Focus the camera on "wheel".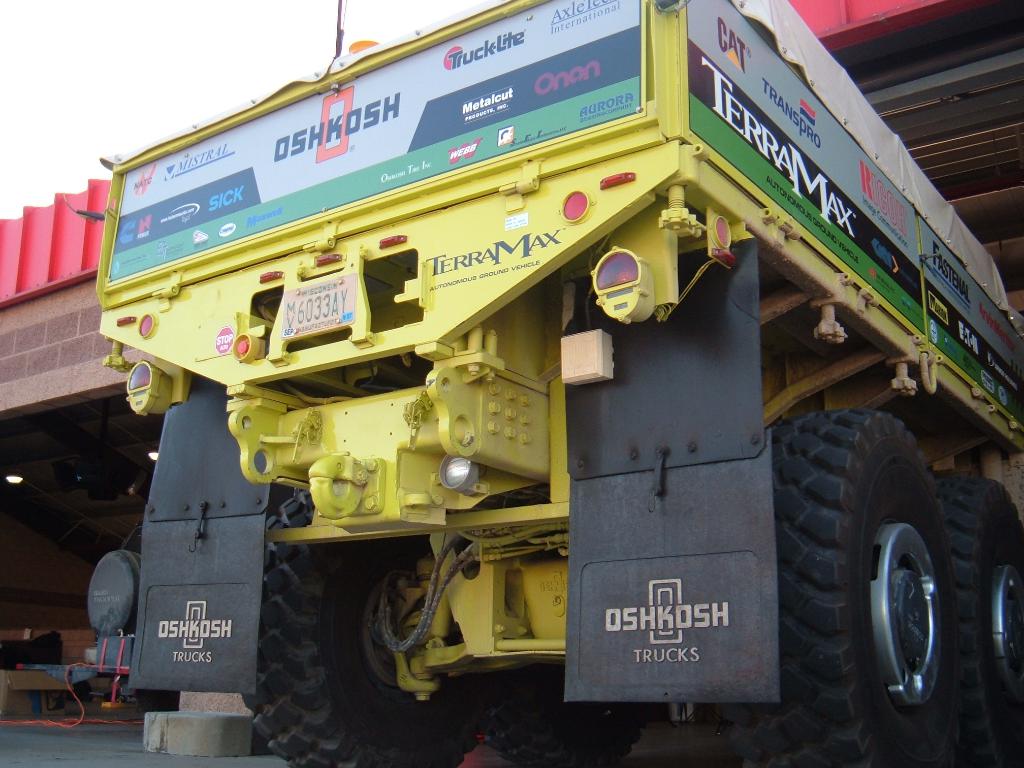
Focus region: select_region(480, 661, 649, 767).
